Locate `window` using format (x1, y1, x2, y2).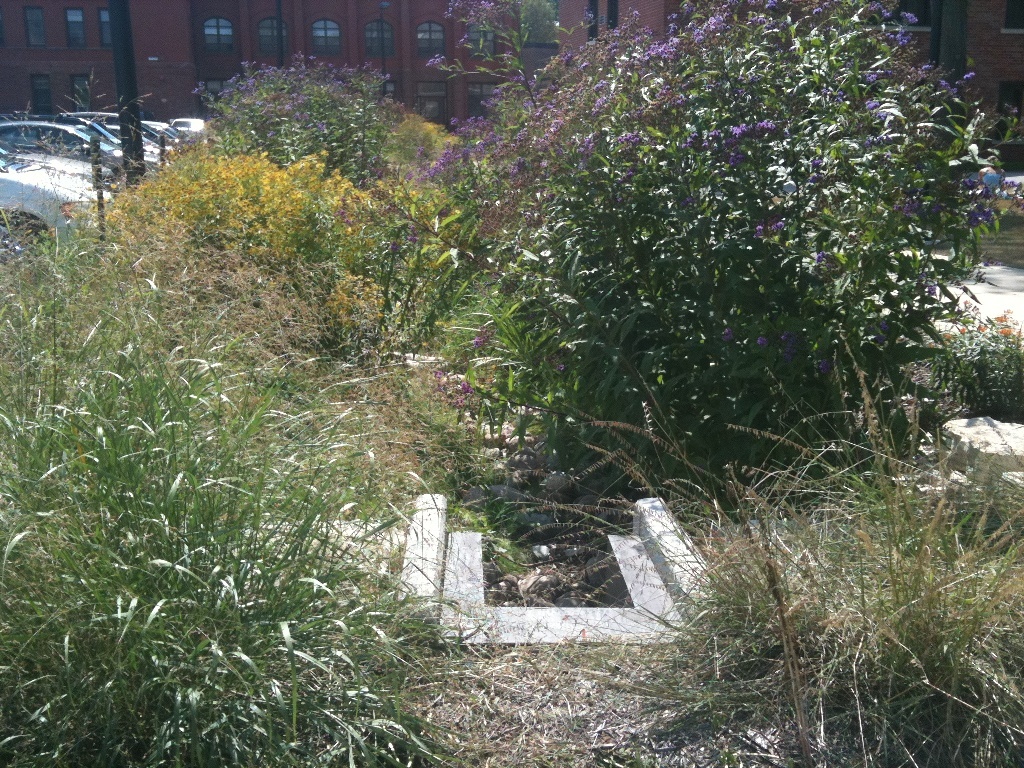
(421, 11, 458, 78).
